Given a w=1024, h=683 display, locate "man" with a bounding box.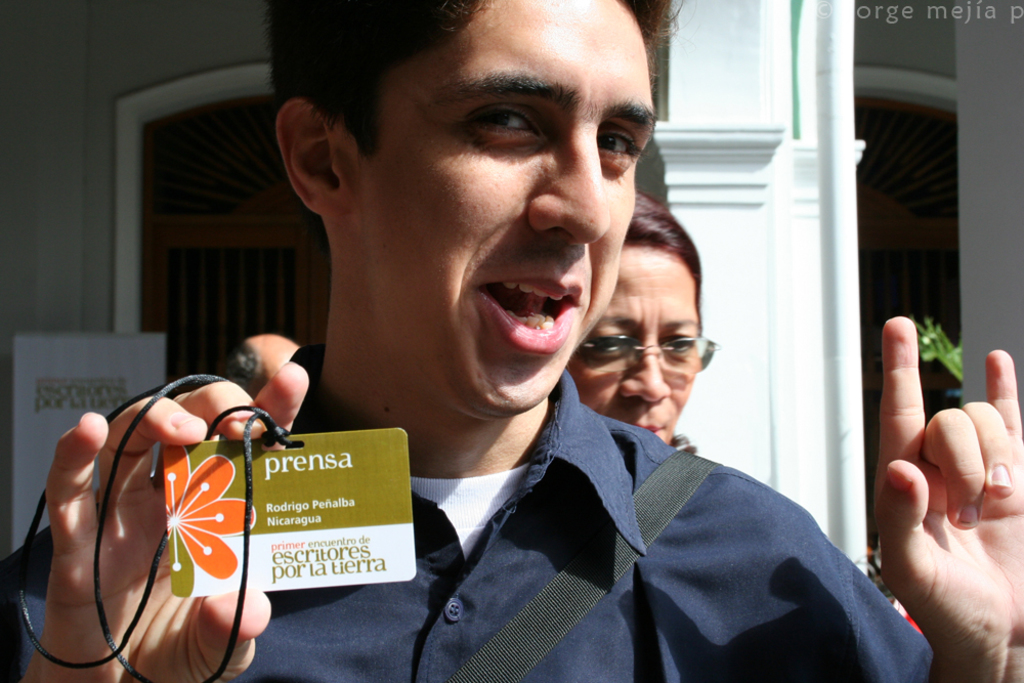
Located: locate(0, 0, 1023, 682).
